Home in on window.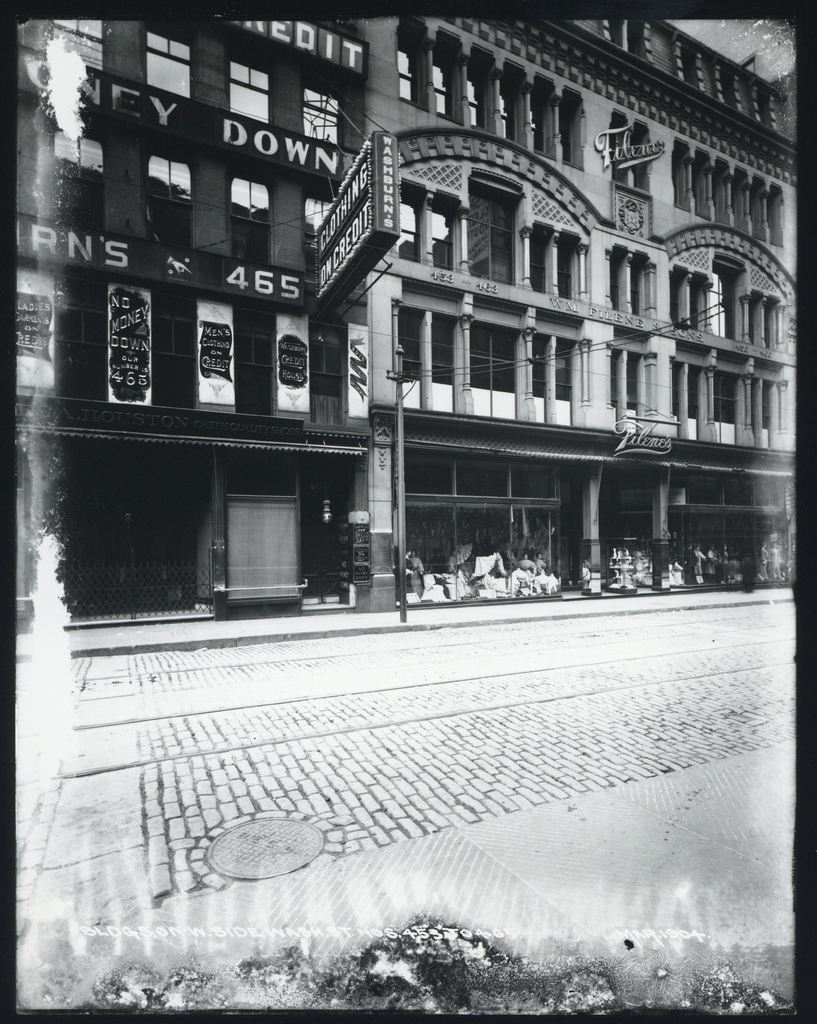
Homed in at [668,371,788,442].
